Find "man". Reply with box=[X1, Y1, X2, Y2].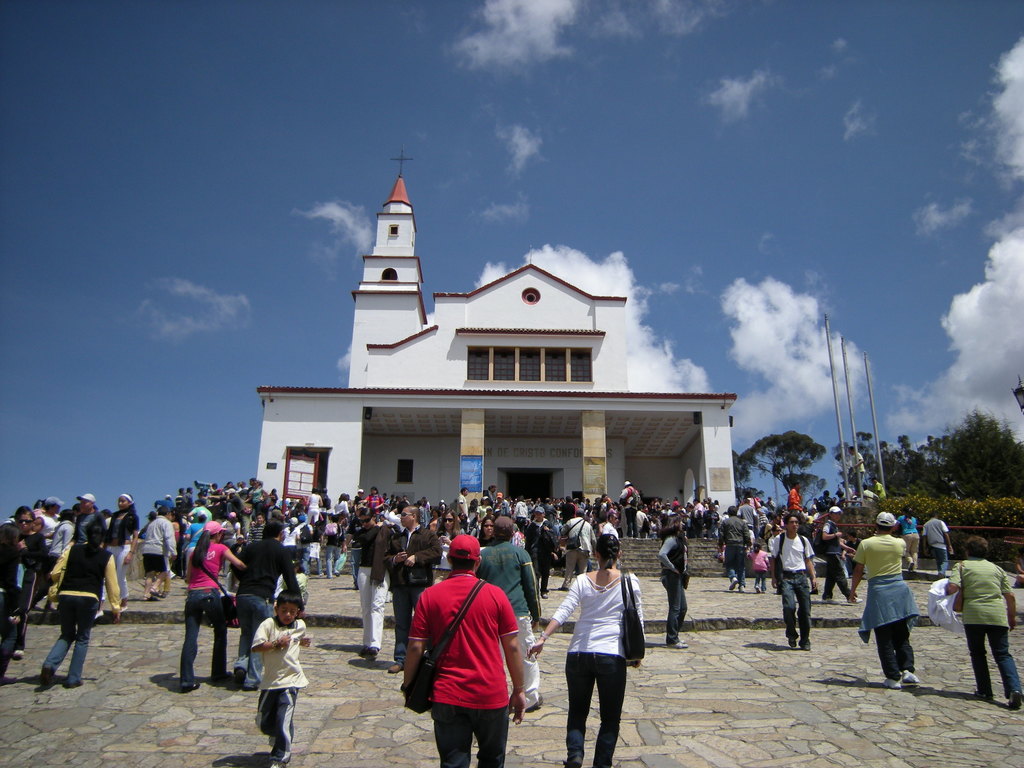
box=[849, 511, 920, 690].
